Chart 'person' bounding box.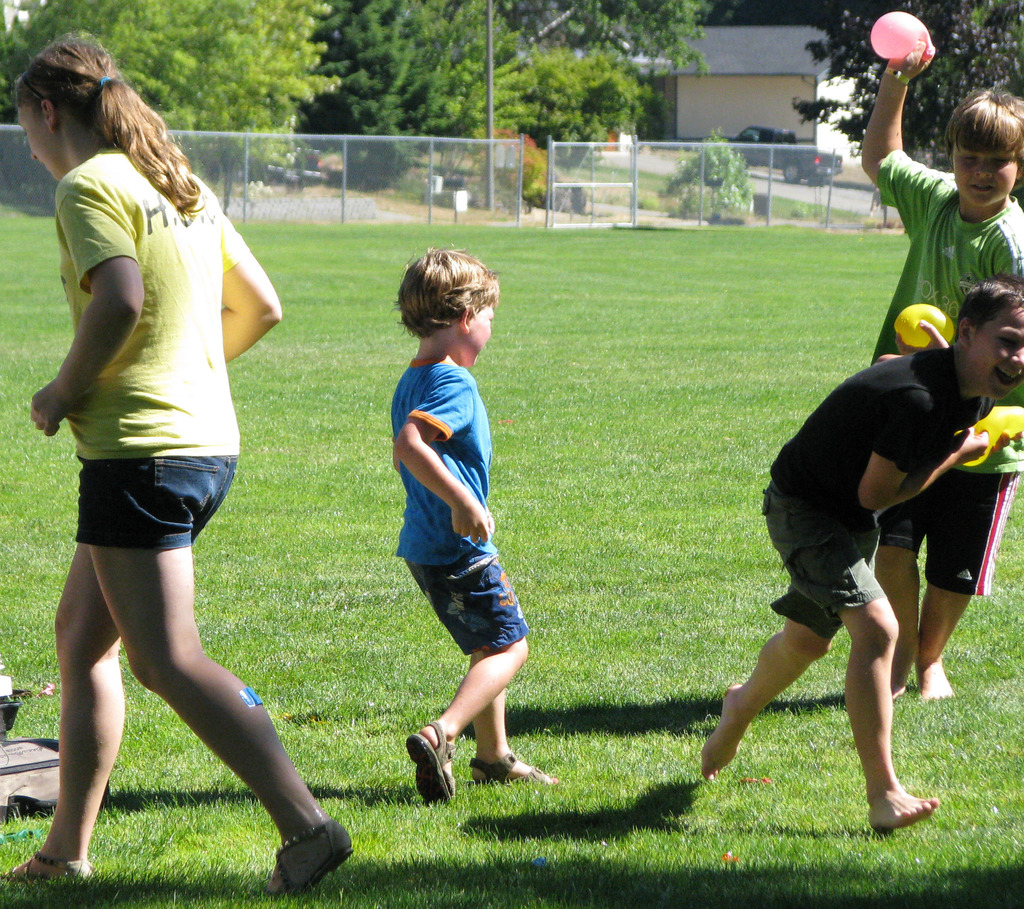
Charted: box=[19, 0, 296, 908].
